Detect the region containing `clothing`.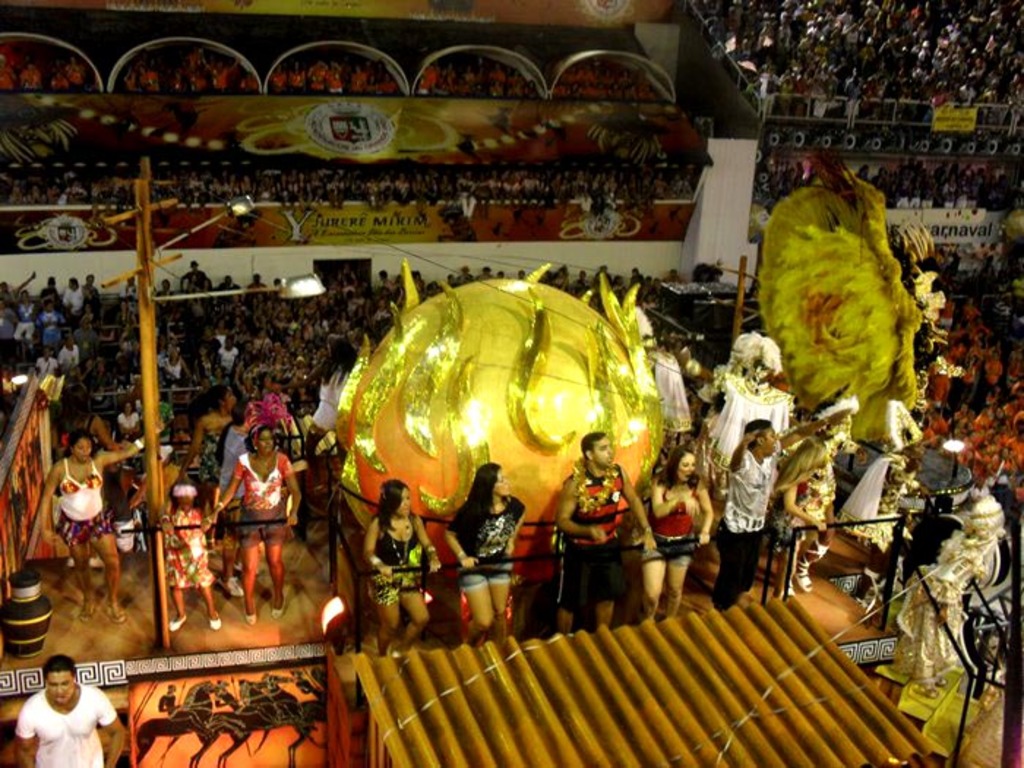
Rect(641, 481, 693, 560).
